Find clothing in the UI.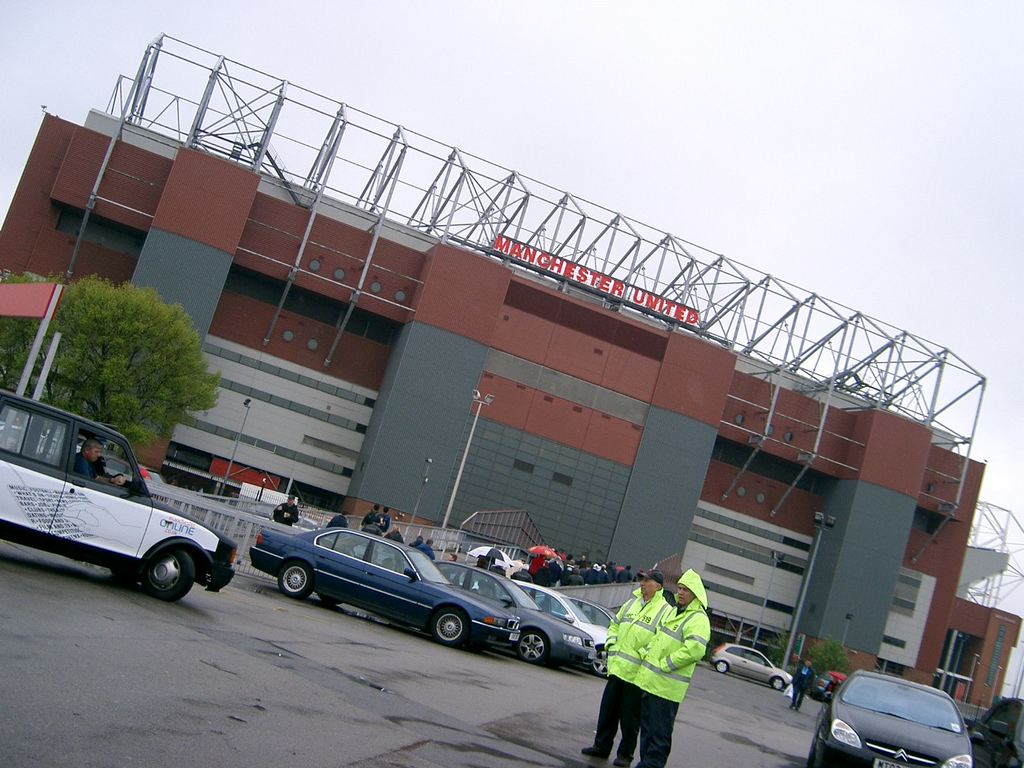
UI element at bbox=[327, 508, 349, 528].
